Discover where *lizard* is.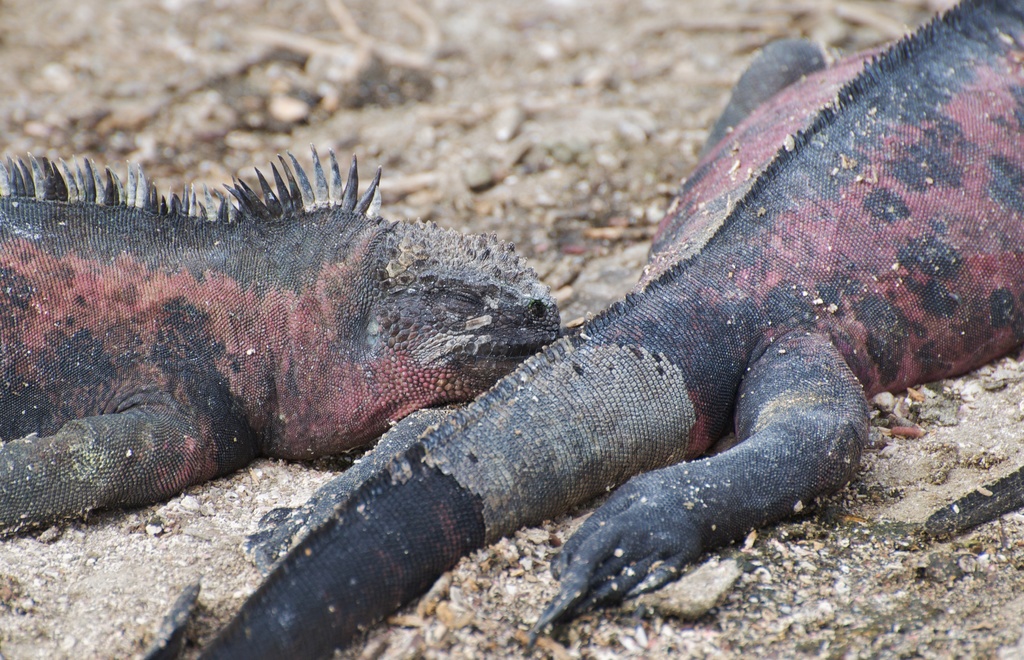
Discovered at box(38, 136, 556, 547).
